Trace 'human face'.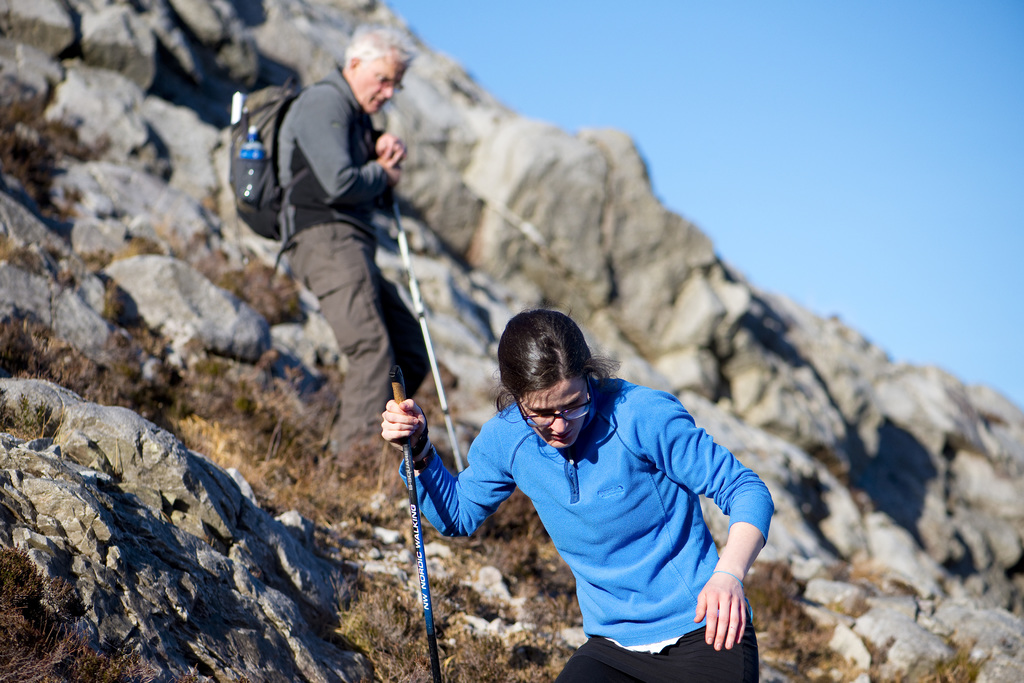
Traced to box=[521, 378, 588, 449].
